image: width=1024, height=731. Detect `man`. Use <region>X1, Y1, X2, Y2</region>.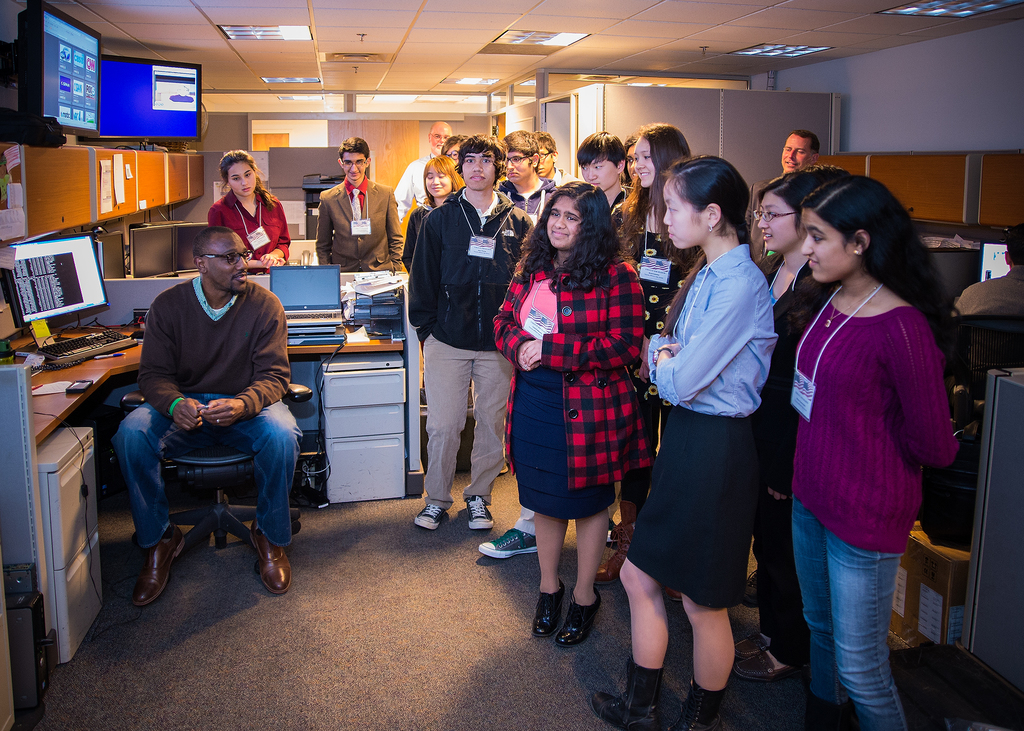
<region>950, 221, 1023, 382</region>.
